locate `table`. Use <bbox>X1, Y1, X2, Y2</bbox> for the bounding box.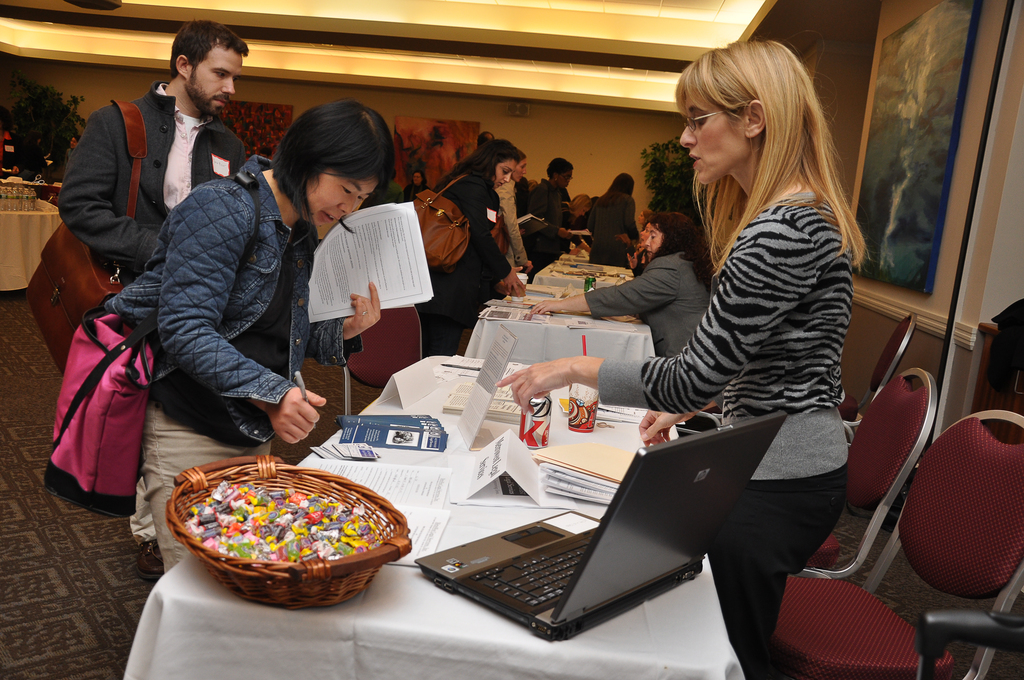
<bbox>465, 287, 665, 364</bbox>.
